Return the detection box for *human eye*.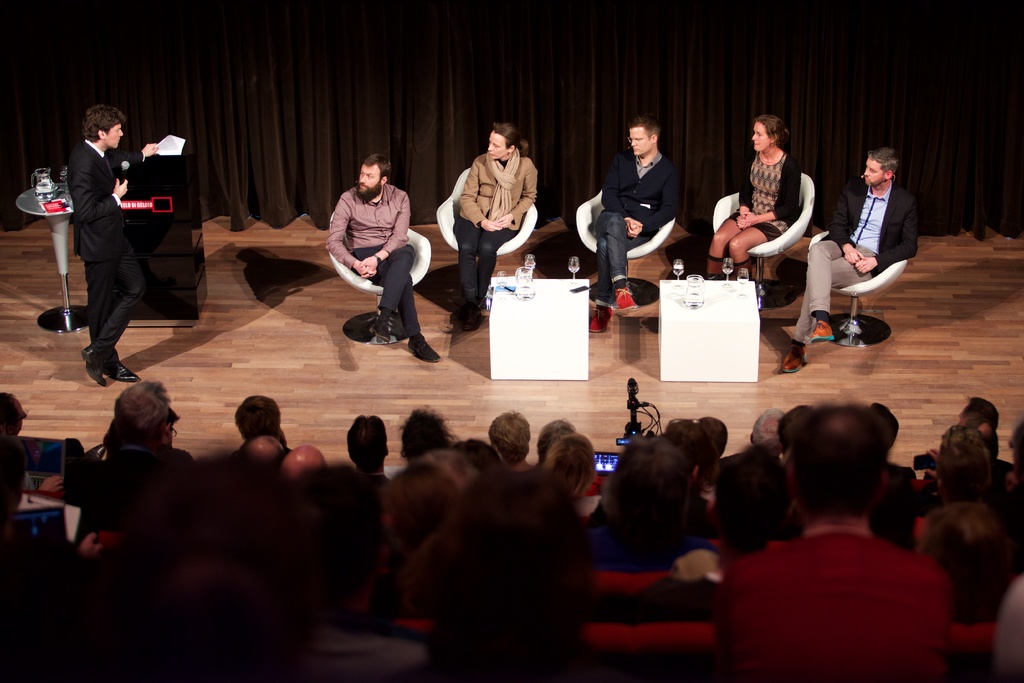
pyautogui.locateOnScreen(754, 135, 762, 138).
